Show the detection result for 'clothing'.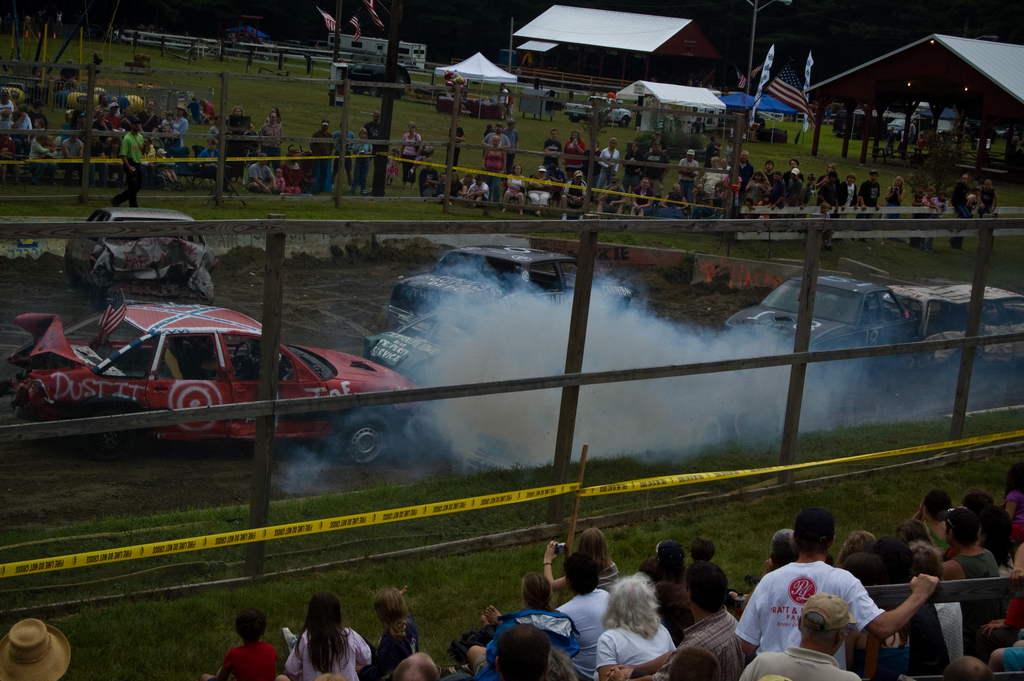
(557, 590, 612, 668).
